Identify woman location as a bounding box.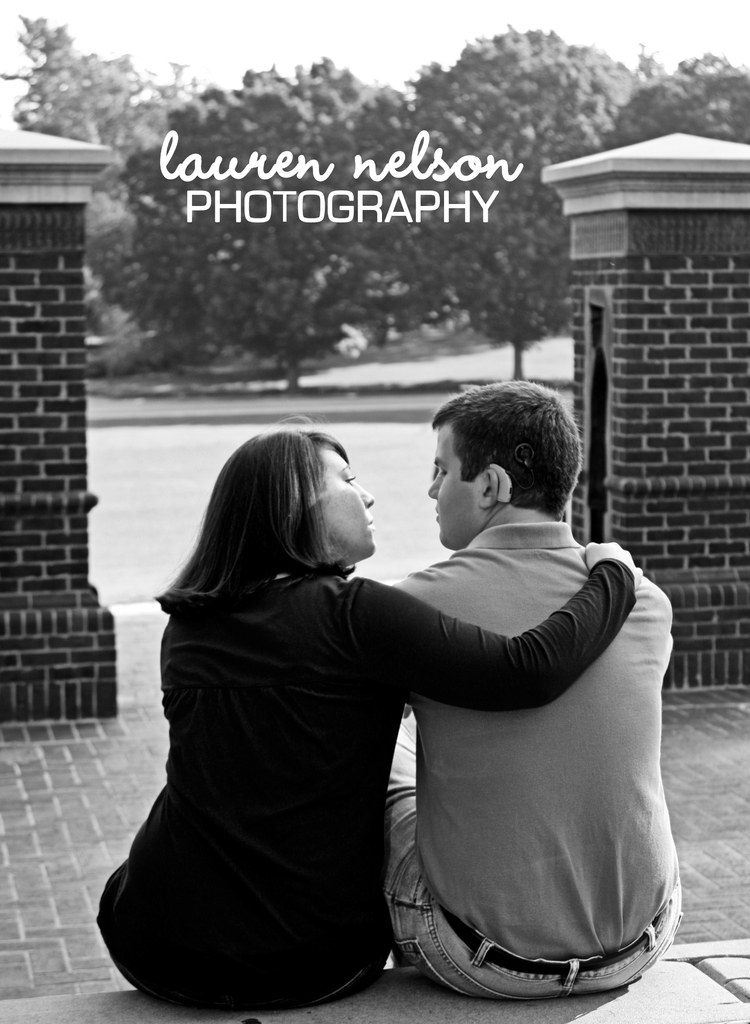
(x1=96, y1=415, x2=641, y2=1016).
